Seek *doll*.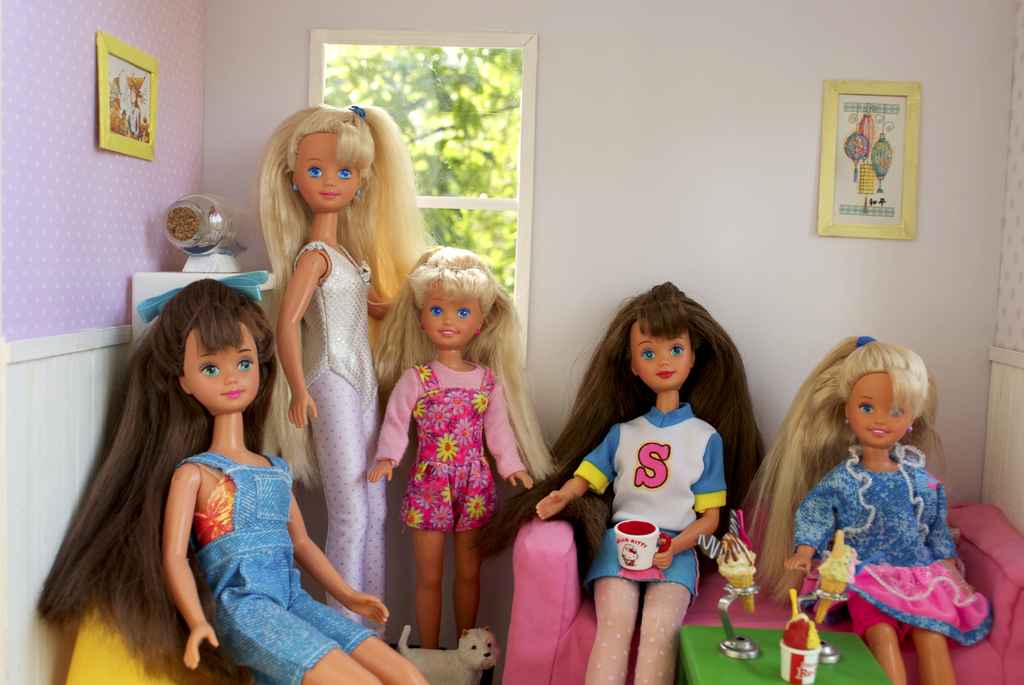
box(256, 98, 449, 627).
